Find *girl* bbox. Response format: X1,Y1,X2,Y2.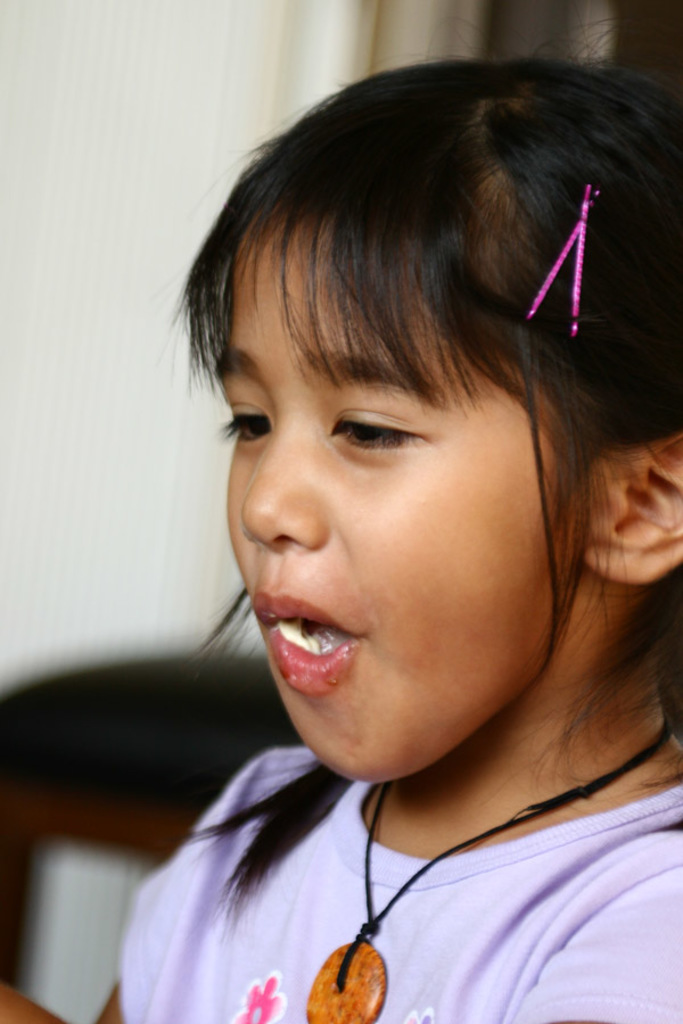
49,69,682,1023.
